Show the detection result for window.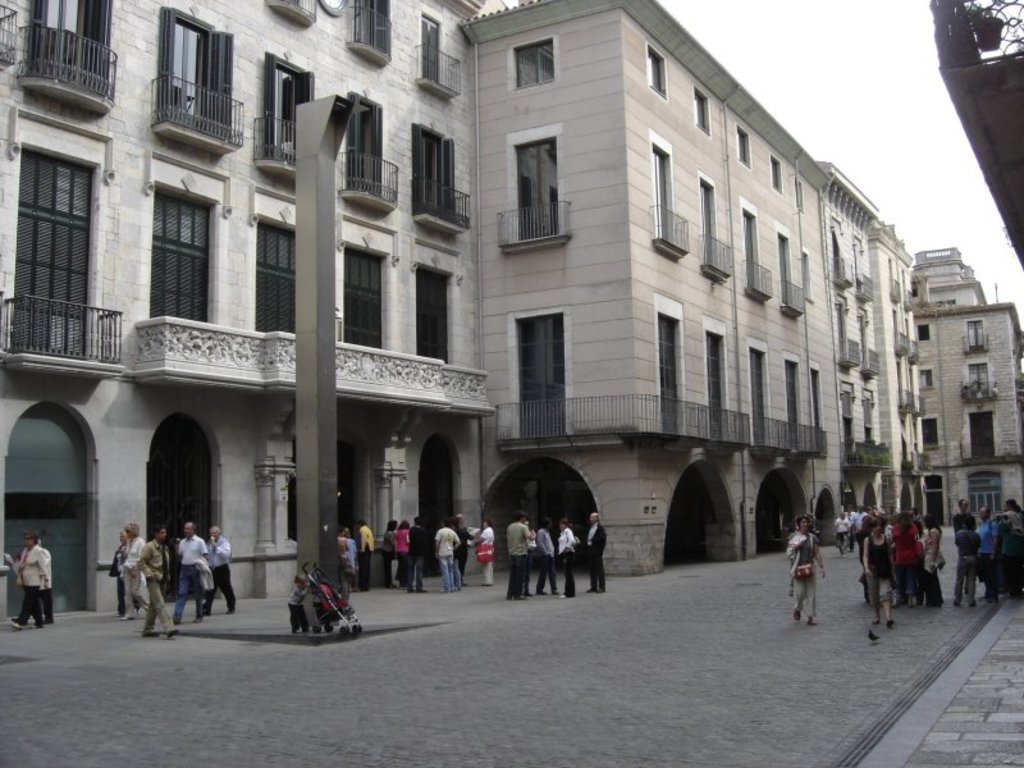
box=[739, 122, 749, 170].
